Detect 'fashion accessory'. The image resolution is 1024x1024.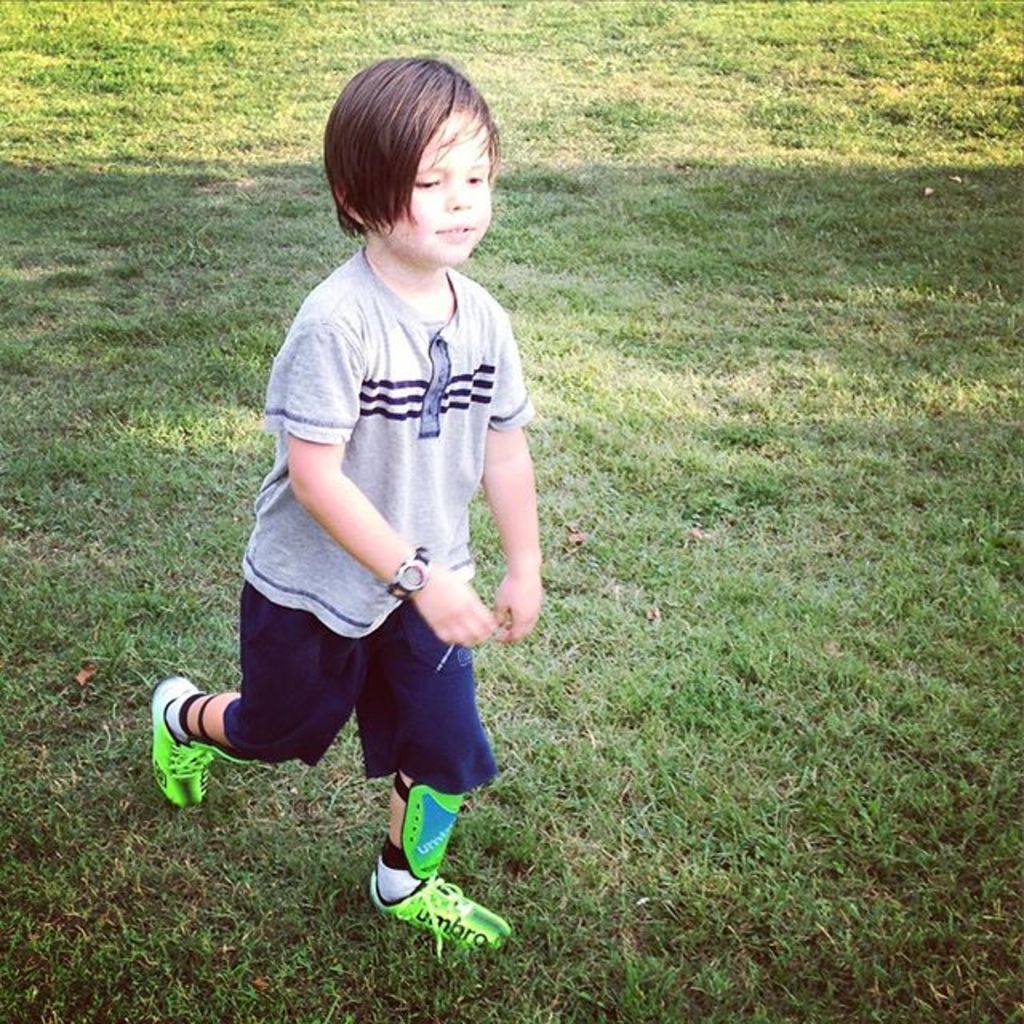
rect(355, 874, 512, 962).
